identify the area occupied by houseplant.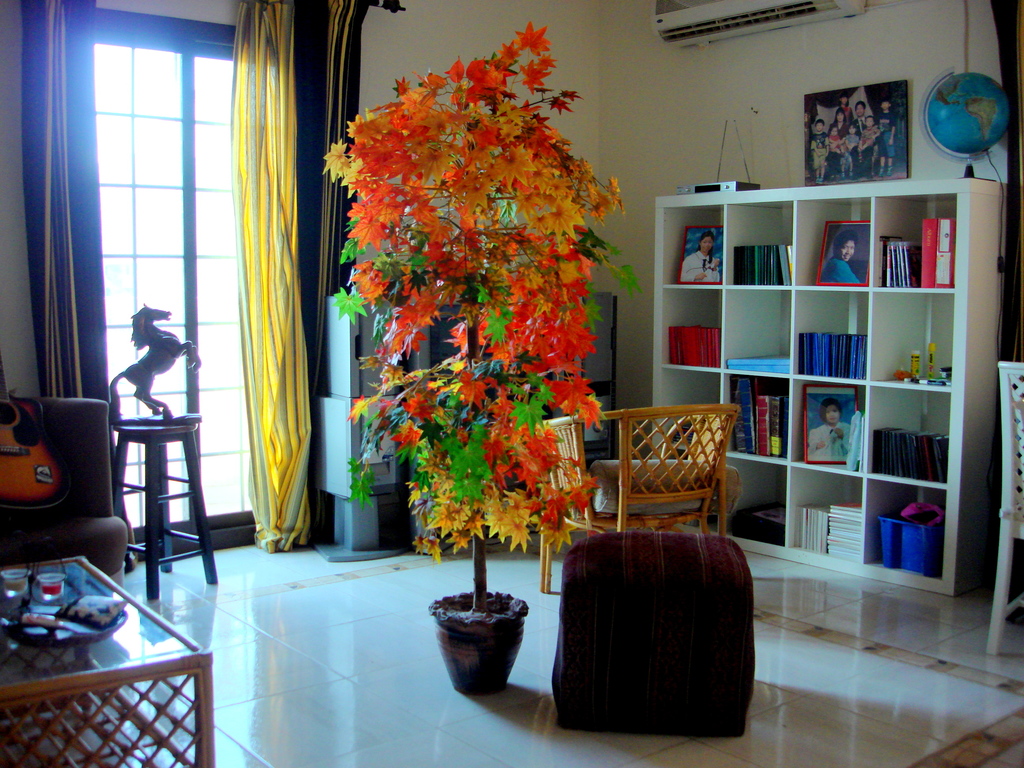
Area: [left=326, top=20, right=630, bottom=696].
